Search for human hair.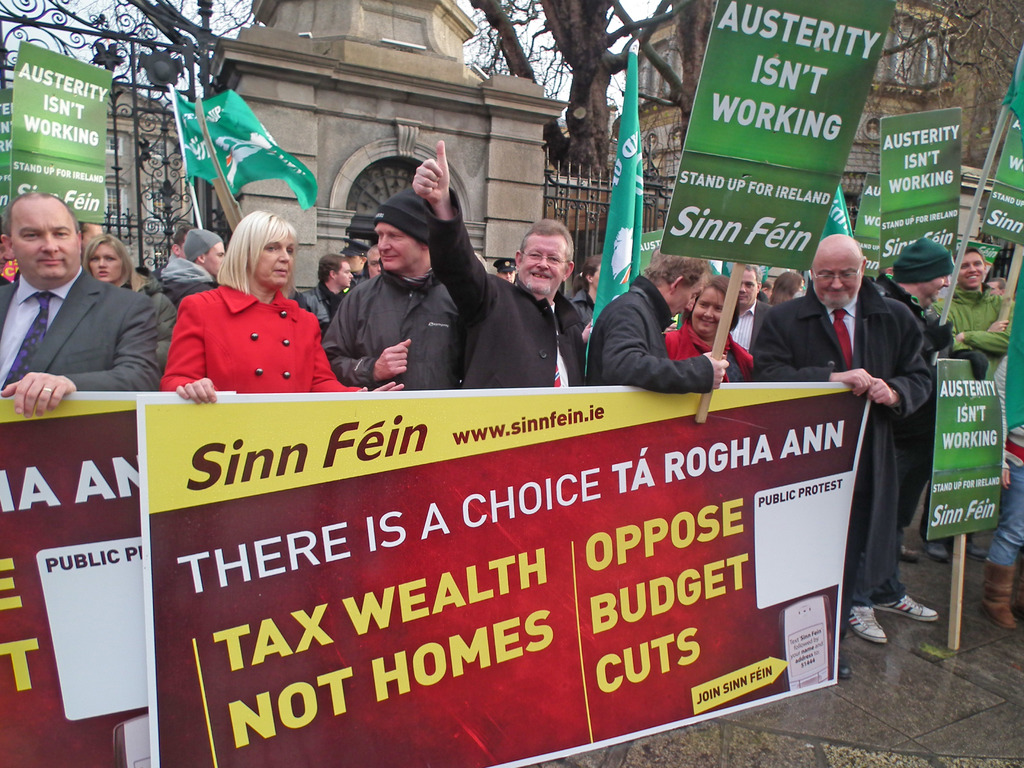
Found at bbox(964, 241, 984, 259).
